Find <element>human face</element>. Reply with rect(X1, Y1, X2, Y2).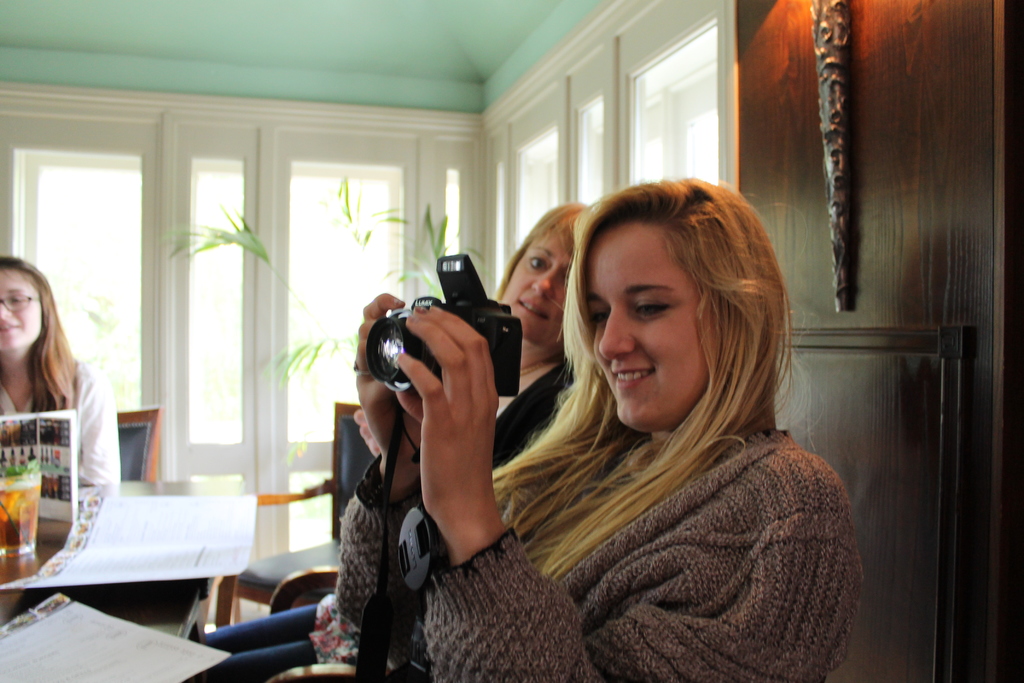
rect(587, 235, 733, 422).
